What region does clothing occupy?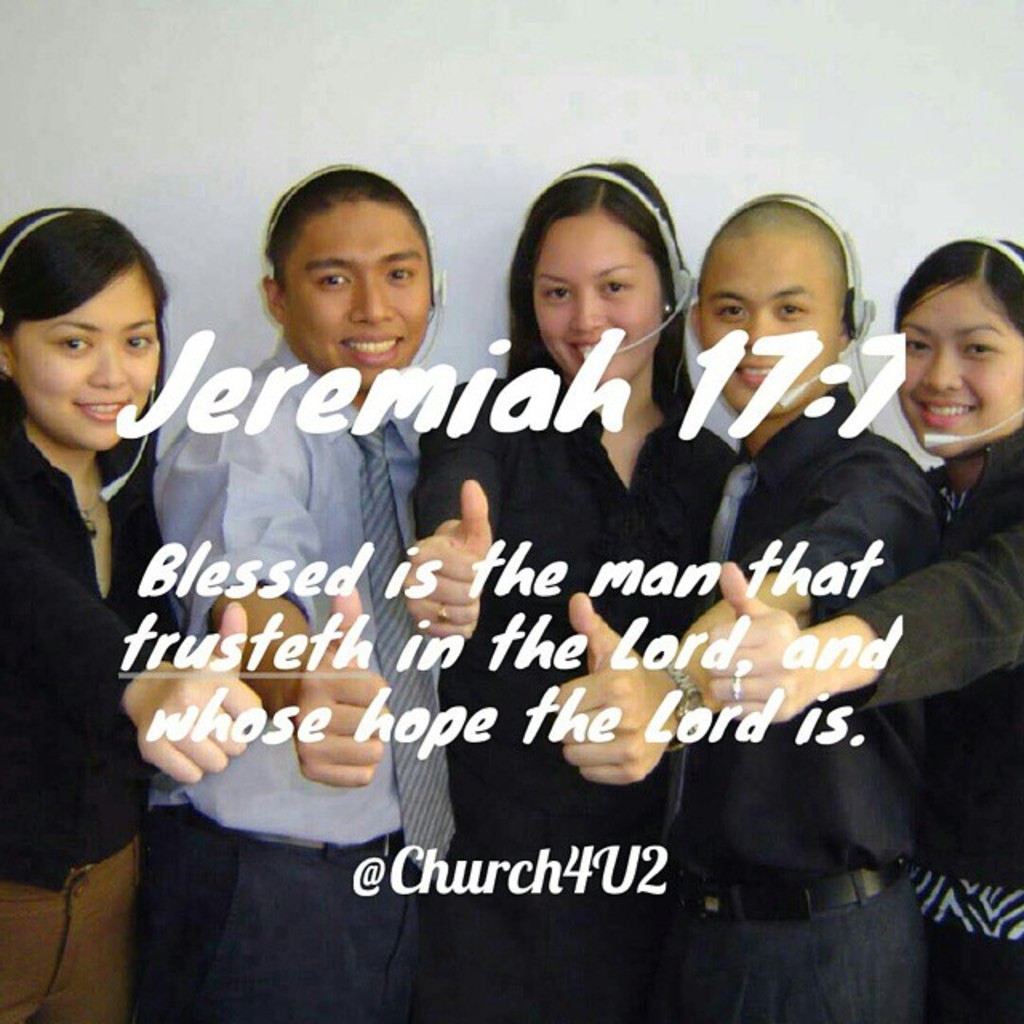
(846,427,1022,1022).
